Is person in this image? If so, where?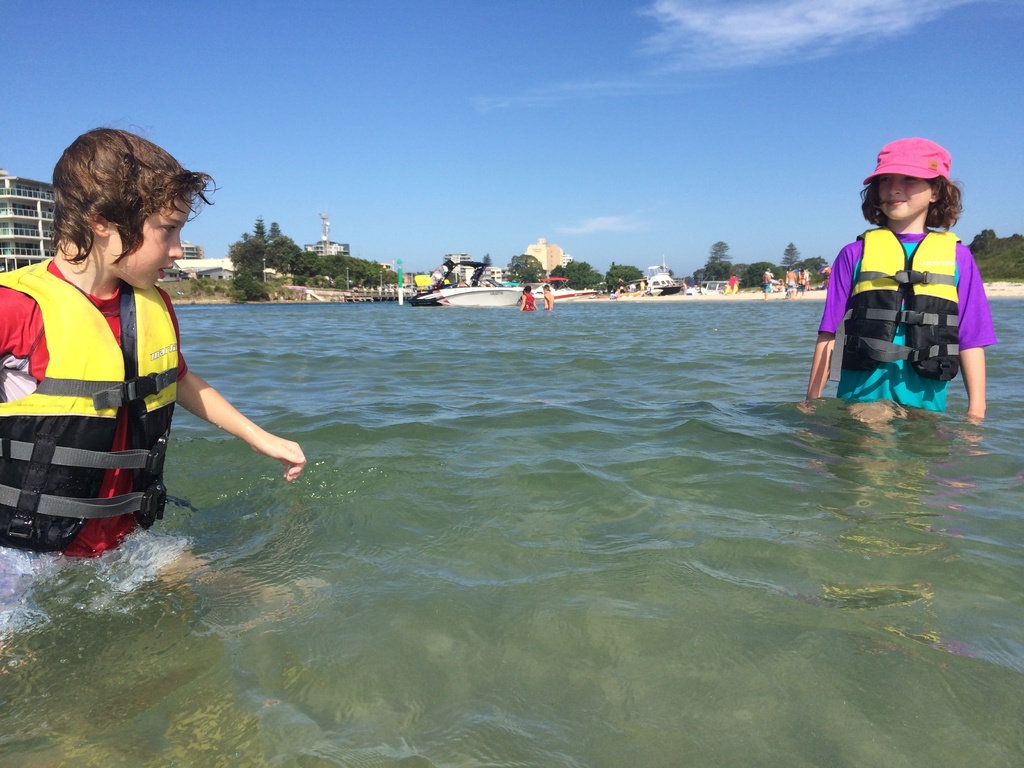
Yes, at {"x1": 515, "y1": 285, "x2": 531, "y2": 317}.
